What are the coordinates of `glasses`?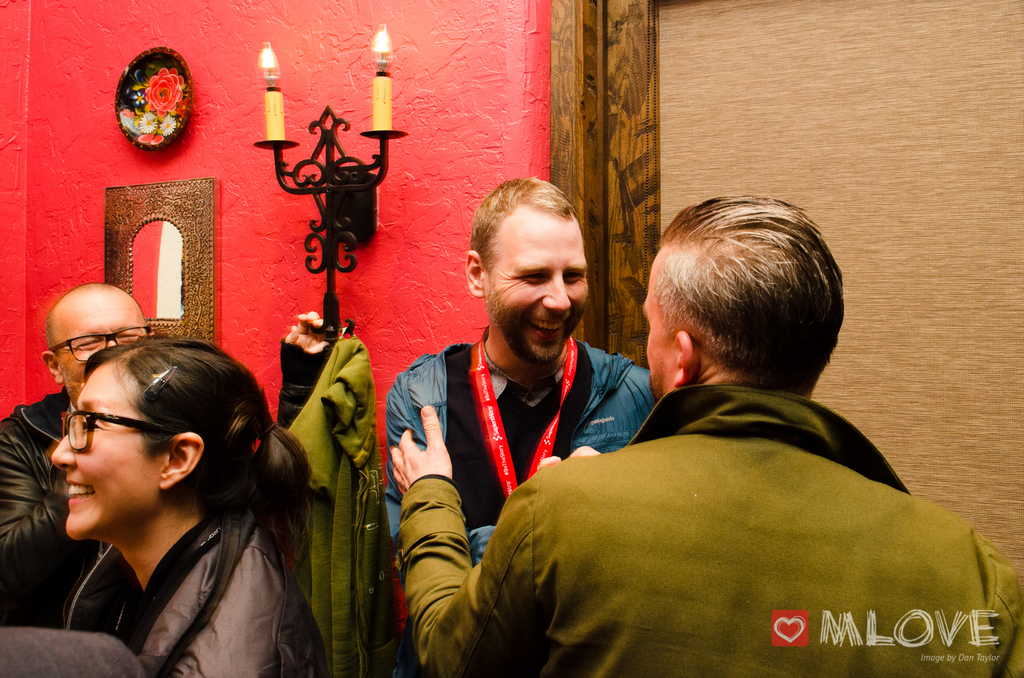
[left=50, top=324, right=152, bottom=361].
